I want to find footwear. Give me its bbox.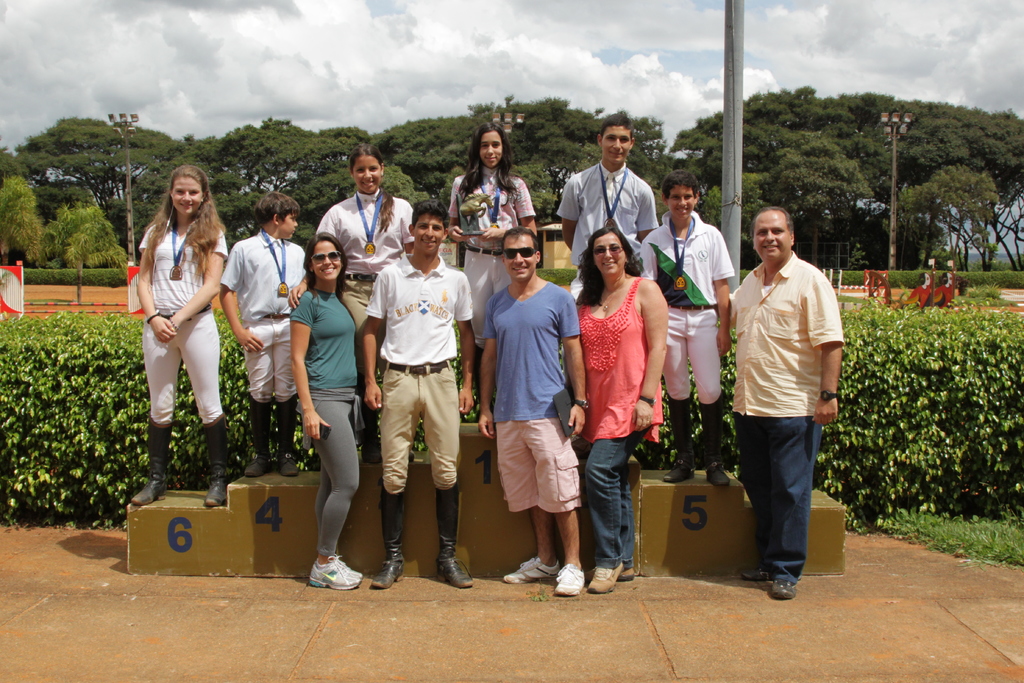
x1=429, y1=478, x2=476, y2=588.
